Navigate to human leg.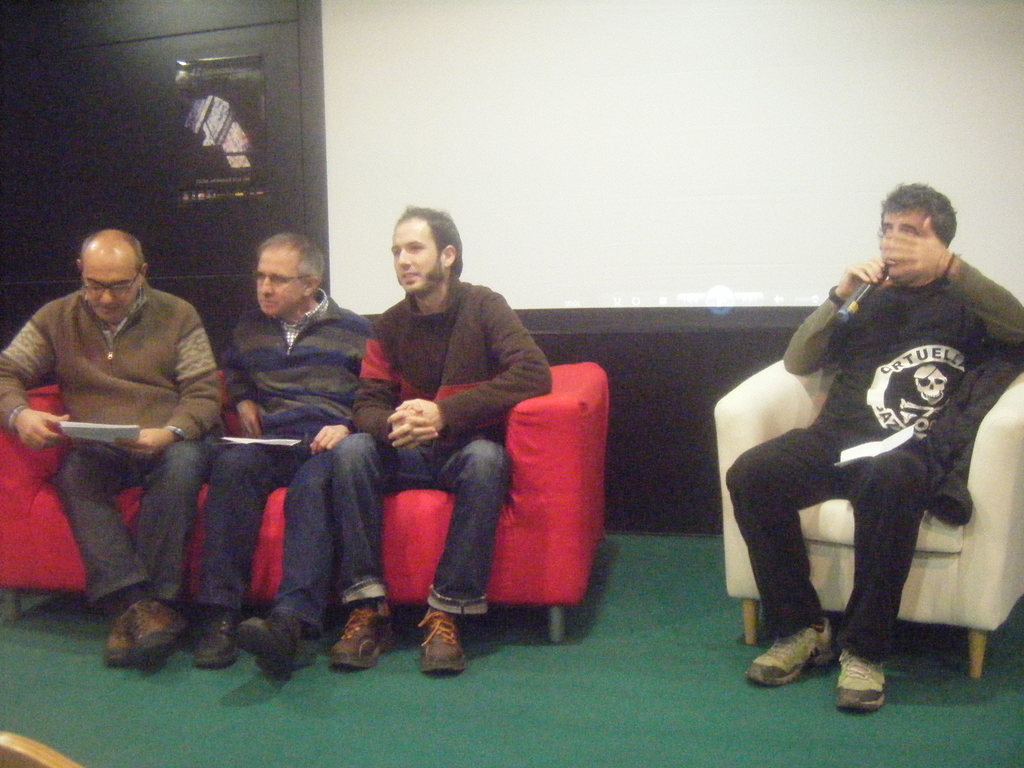
Navigation target: (left=331, top=430, right=436, bottom=666).
